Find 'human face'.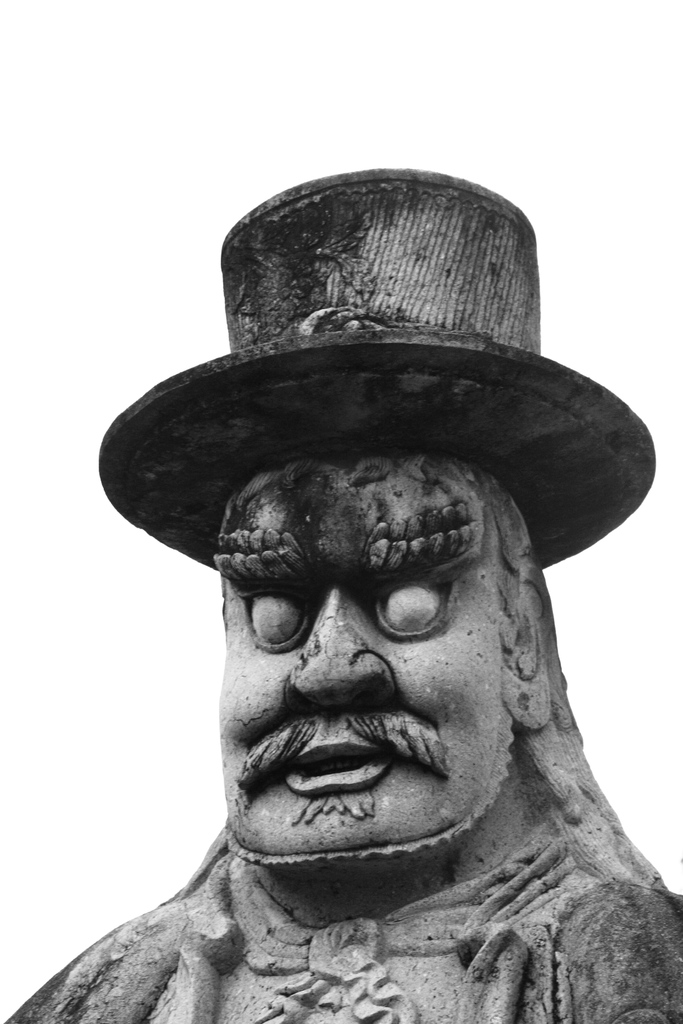
211,452,497,856.
